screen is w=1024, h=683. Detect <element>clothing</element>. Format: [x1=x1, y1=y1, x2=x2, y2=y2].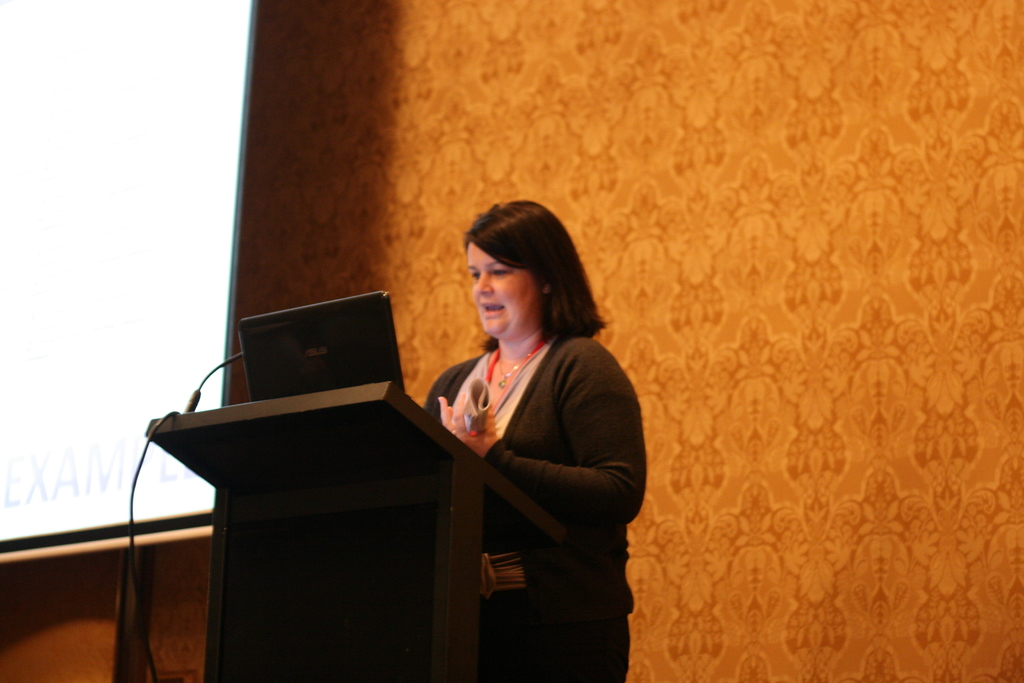
[x1=417, y1=285, x2=635, y2=636].
